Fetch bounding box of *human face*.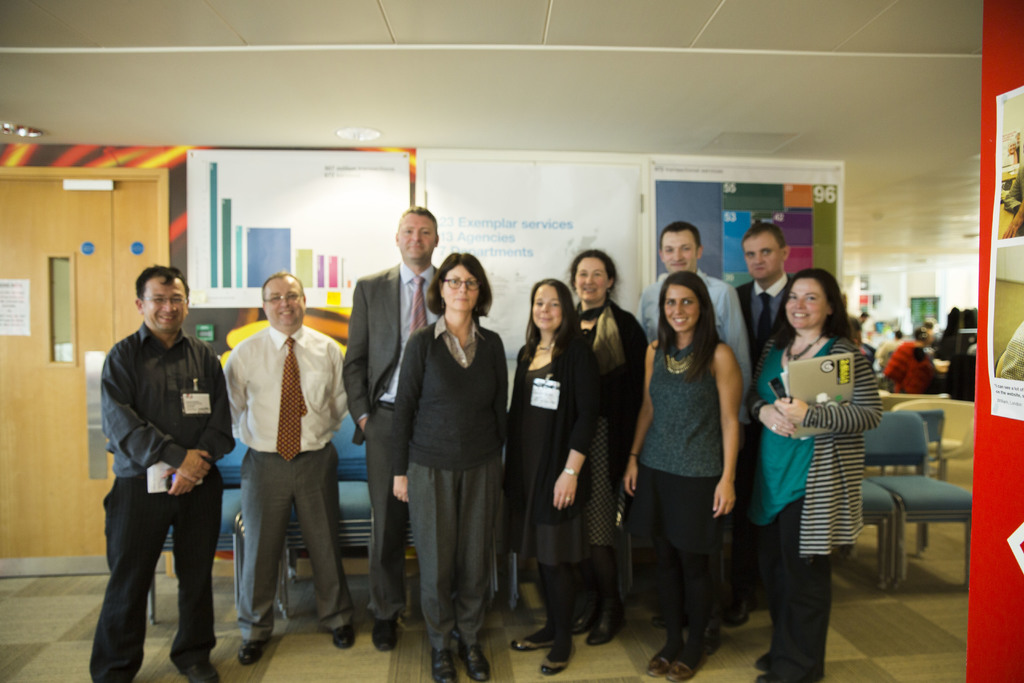
Bbox: select_region(663, 227, 696, 270).
